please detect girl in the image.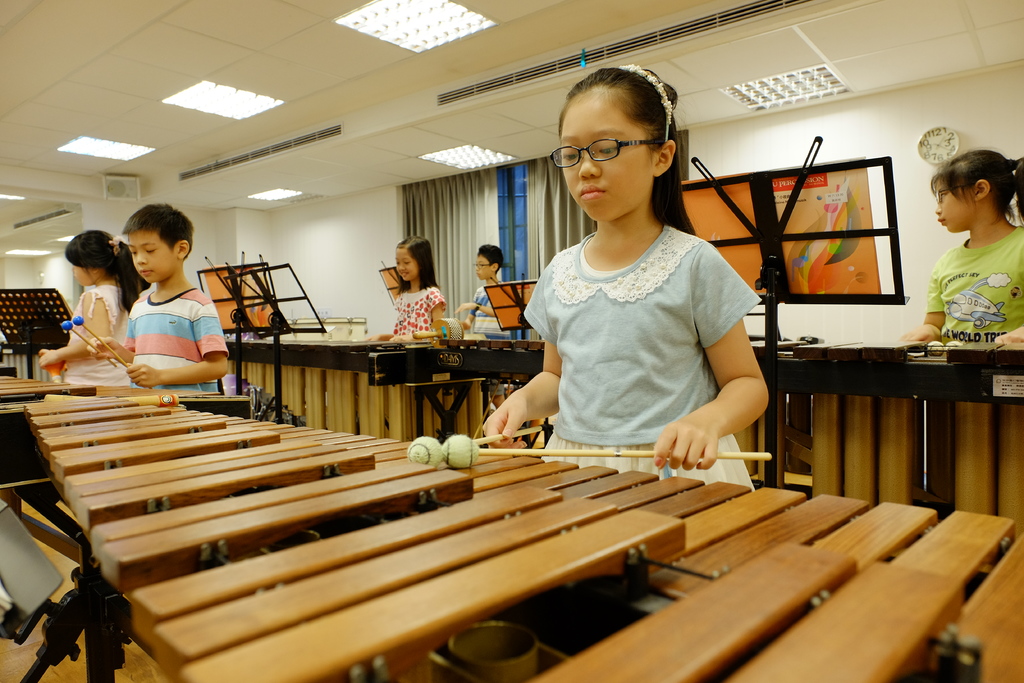
x1=36 y1=226 x2=144 y2=383.
